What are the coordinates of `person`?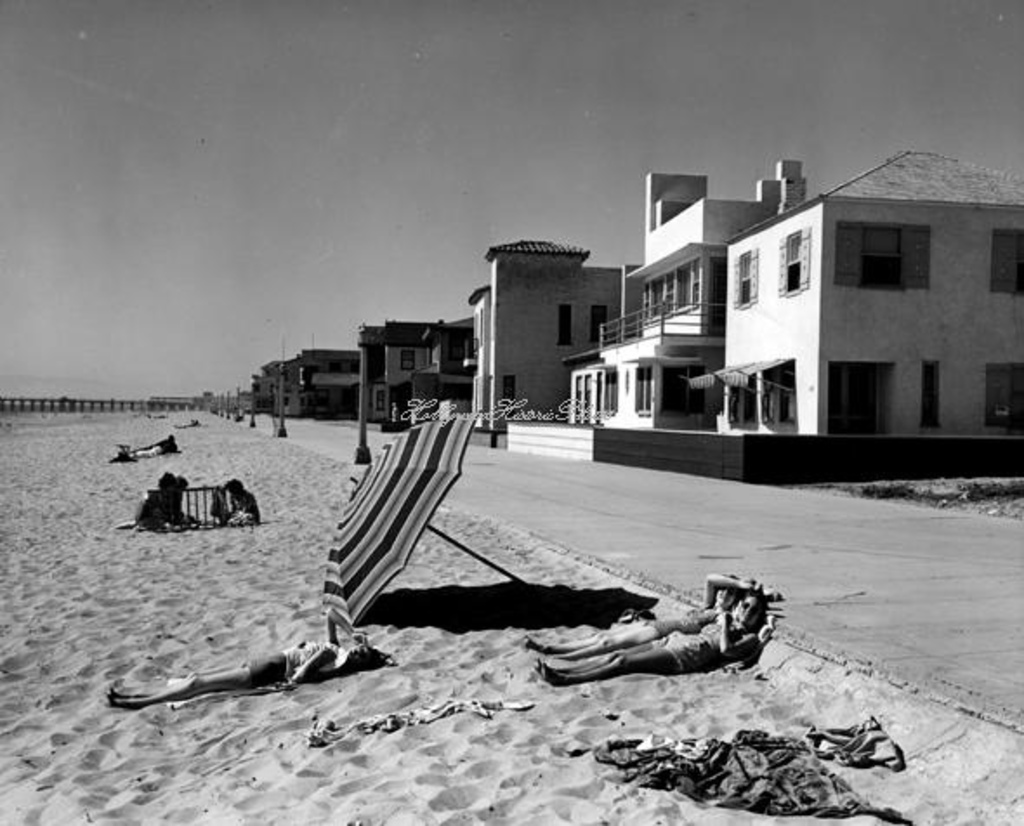
crop(108, 430, 184, 460).
